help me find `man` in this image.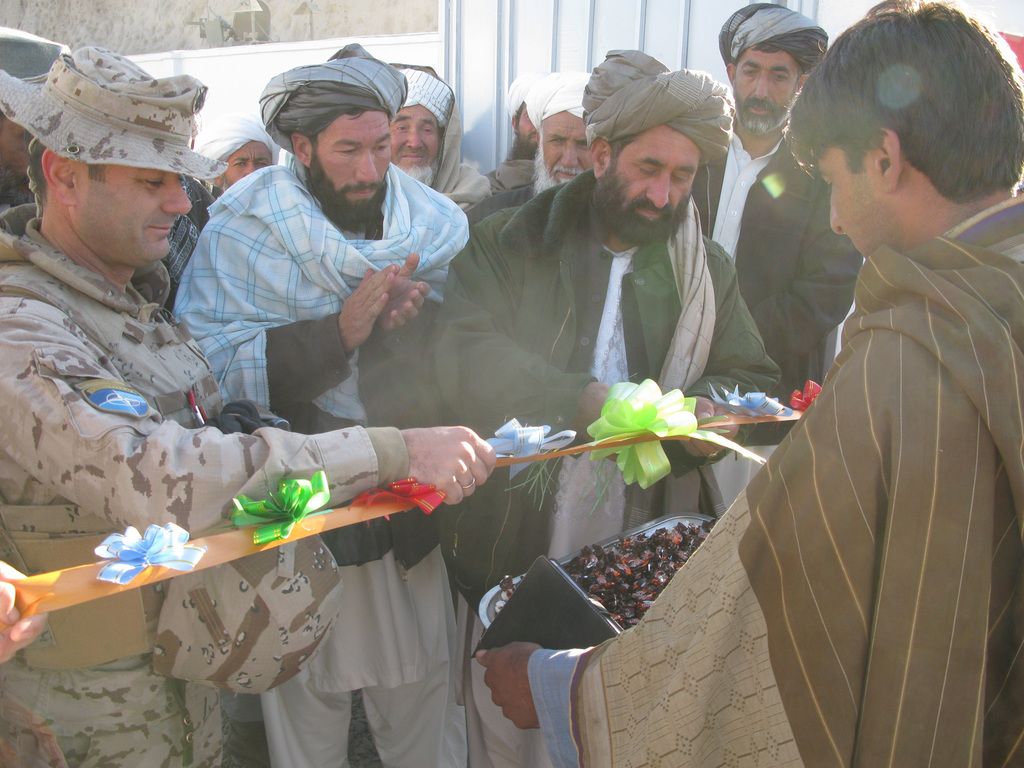
Found it: l=0, t=38, r=502, b=767.
